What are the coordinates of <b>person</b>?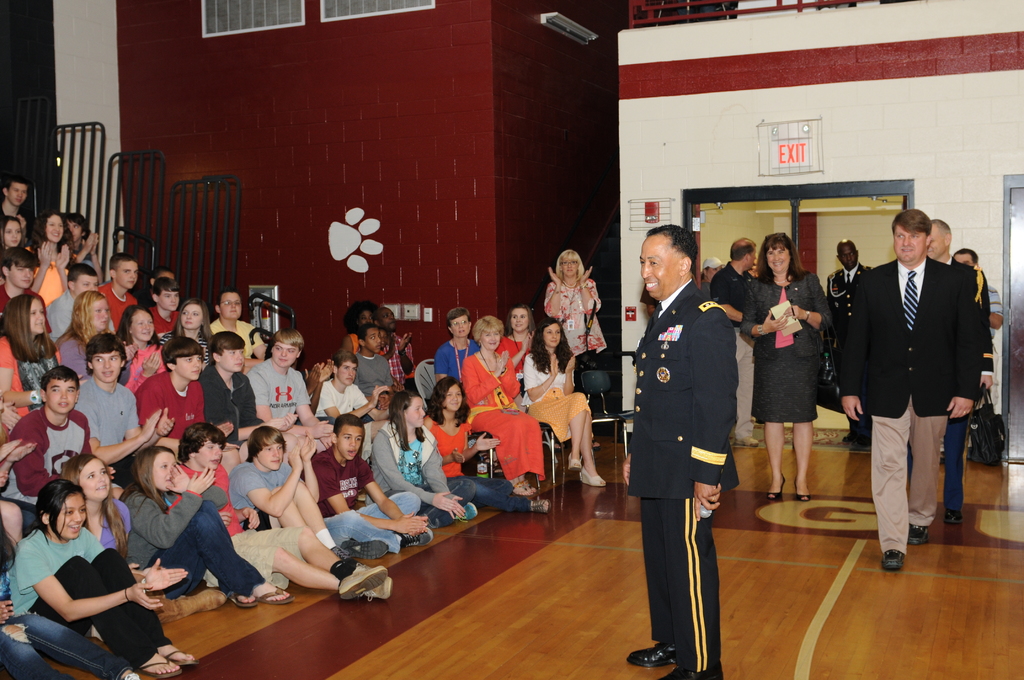
bbox=(176, 292, 218, 353).
